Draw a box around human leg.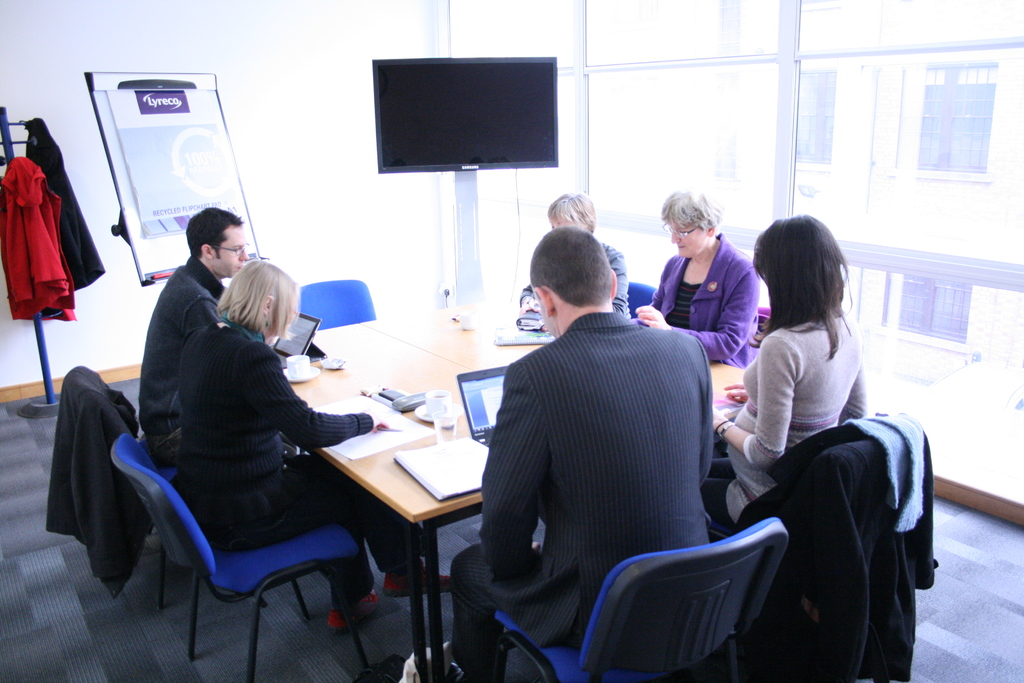
<box>249,461,460,596</box>.
